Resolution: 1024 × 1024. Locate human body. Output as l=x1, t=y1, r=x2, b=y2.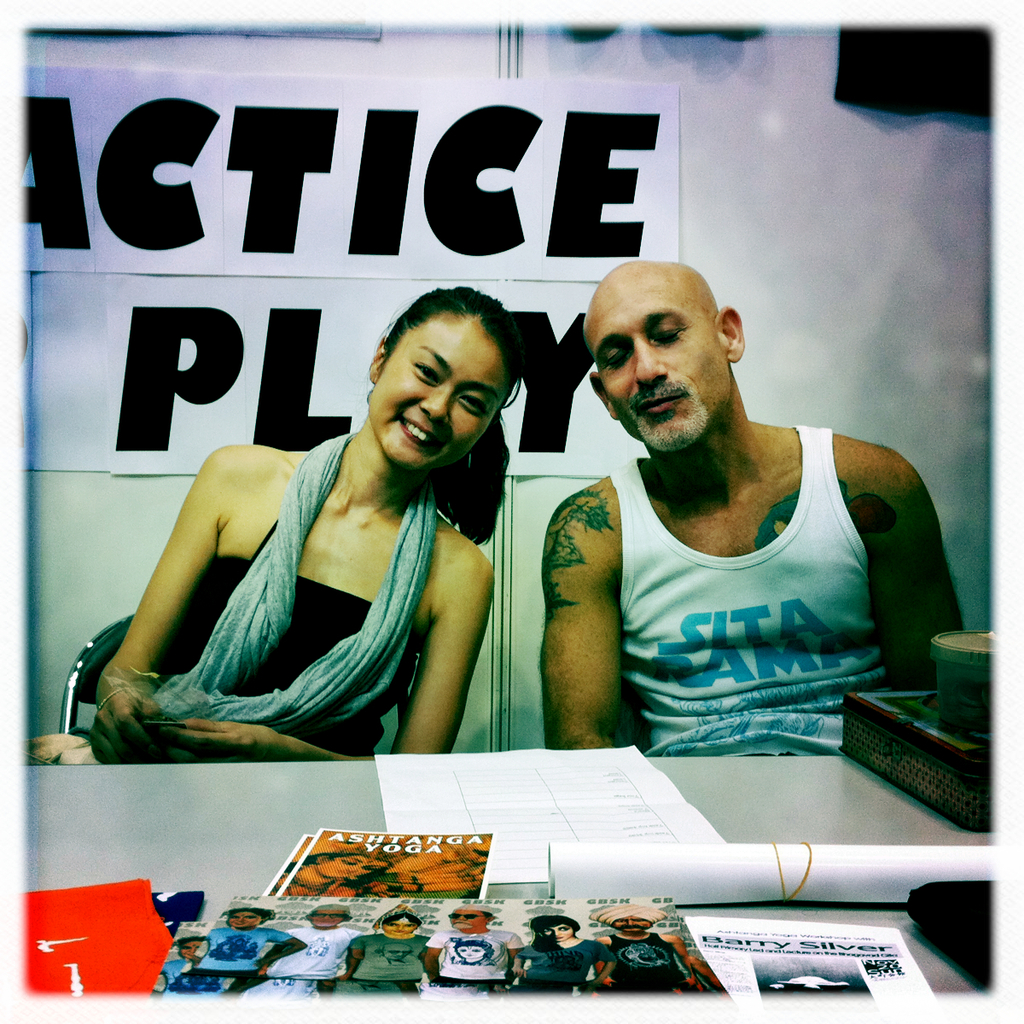
l=545, t=426, r=970, b=753.
